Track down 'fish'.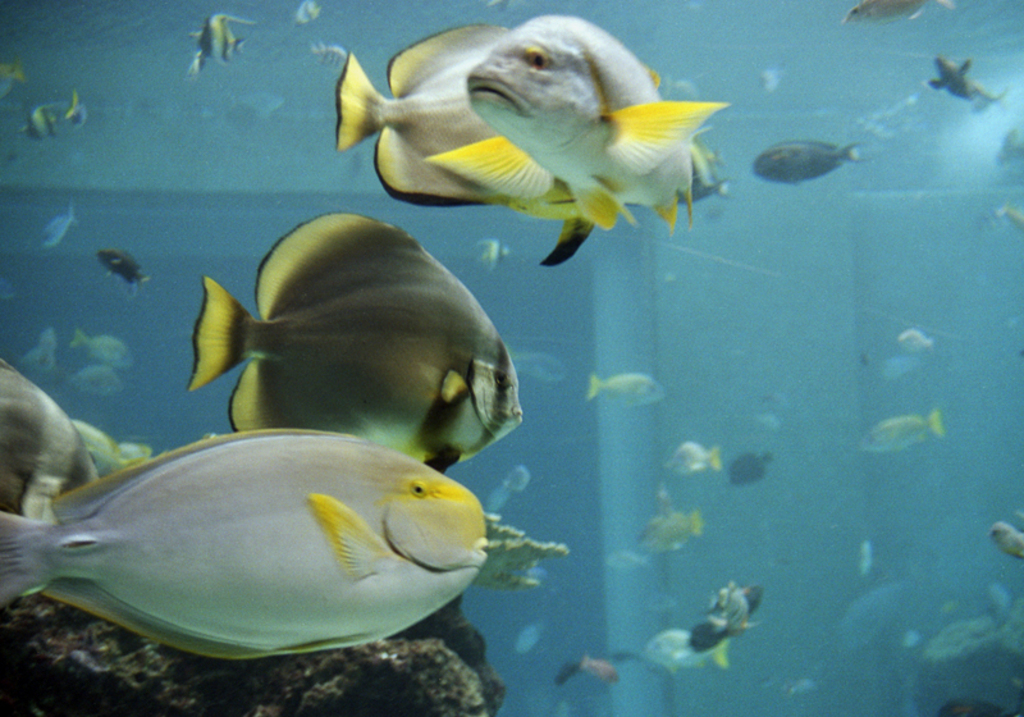
Tracked to 896/325/936/355.
